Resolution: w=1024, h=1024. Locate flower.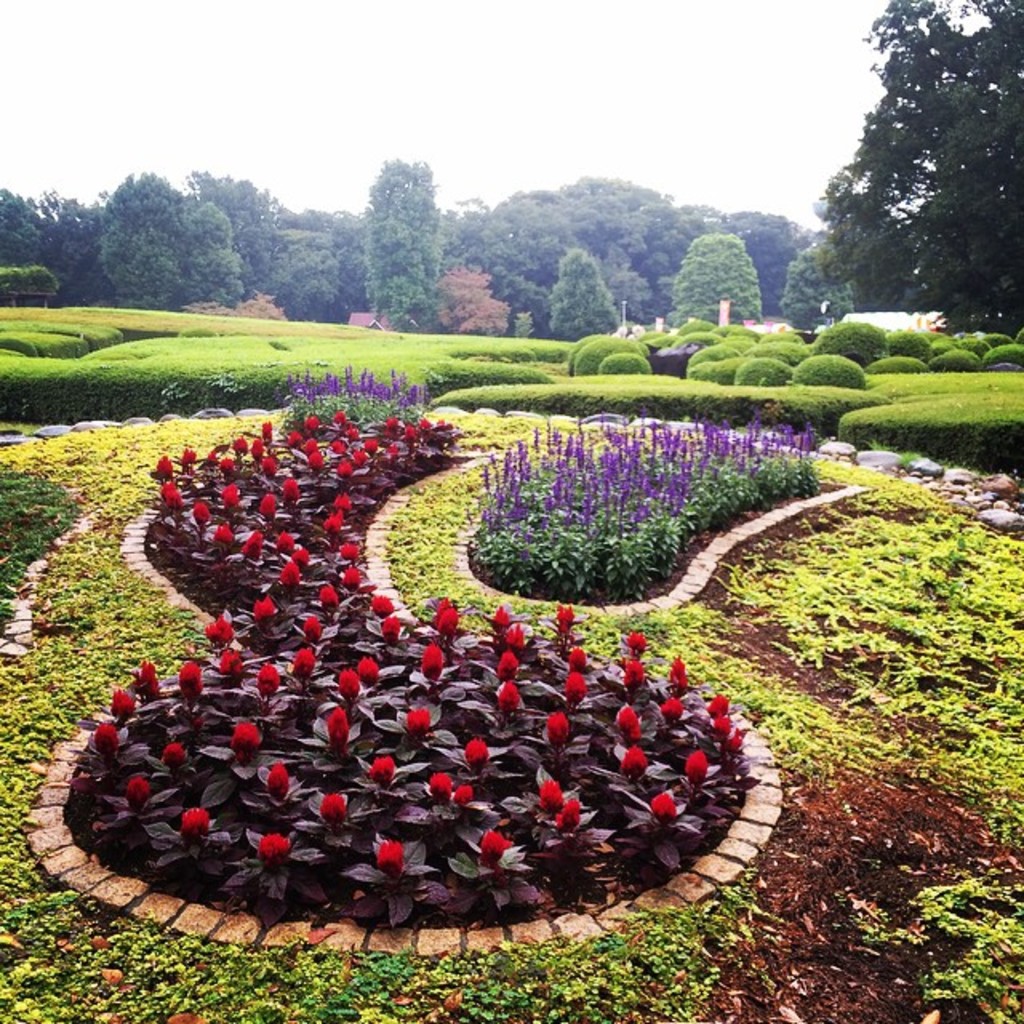
{"x1": 122, "y1": 773, "x2": 150, "y2": 806}.
